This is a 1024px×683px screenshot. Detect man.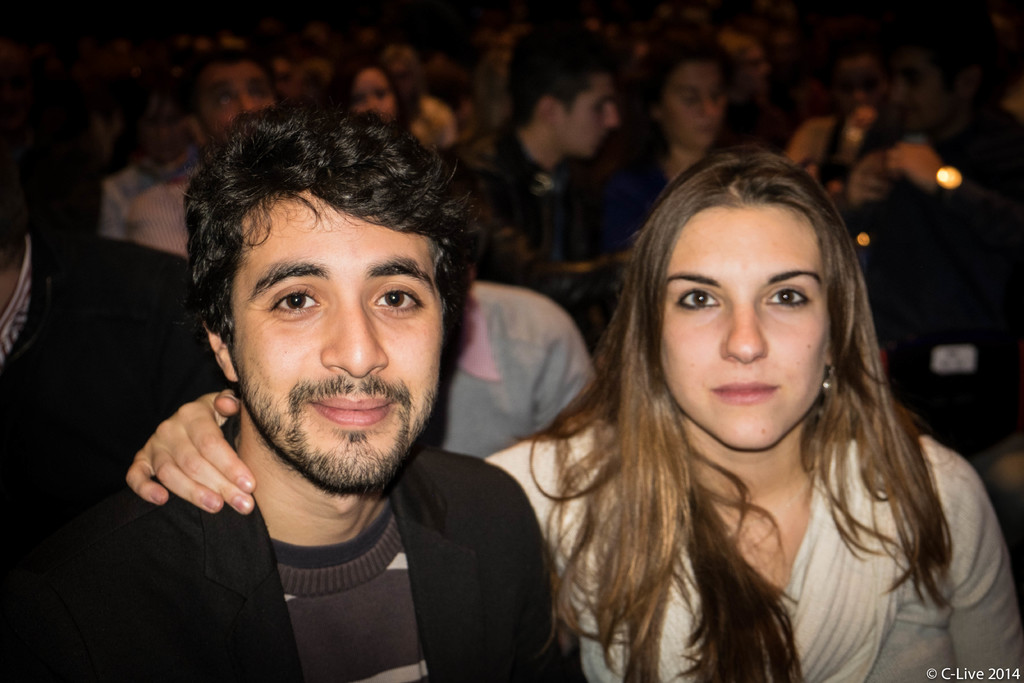
<region>451, 22, 635, 338</region>.
